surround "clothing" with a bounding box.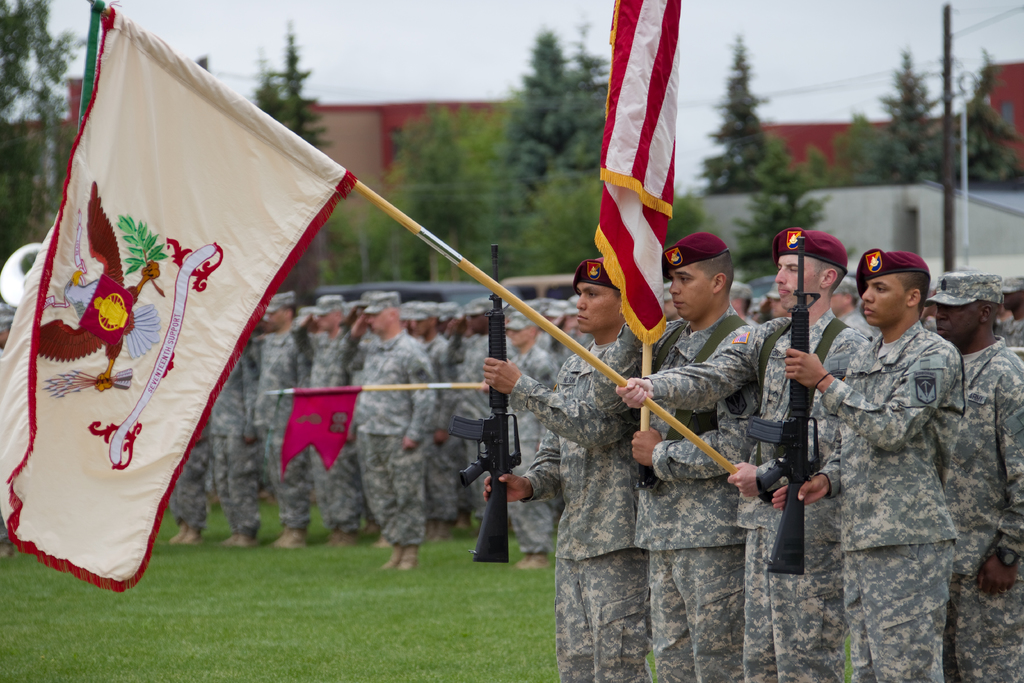
crop(942, 330, 1023, 682).
